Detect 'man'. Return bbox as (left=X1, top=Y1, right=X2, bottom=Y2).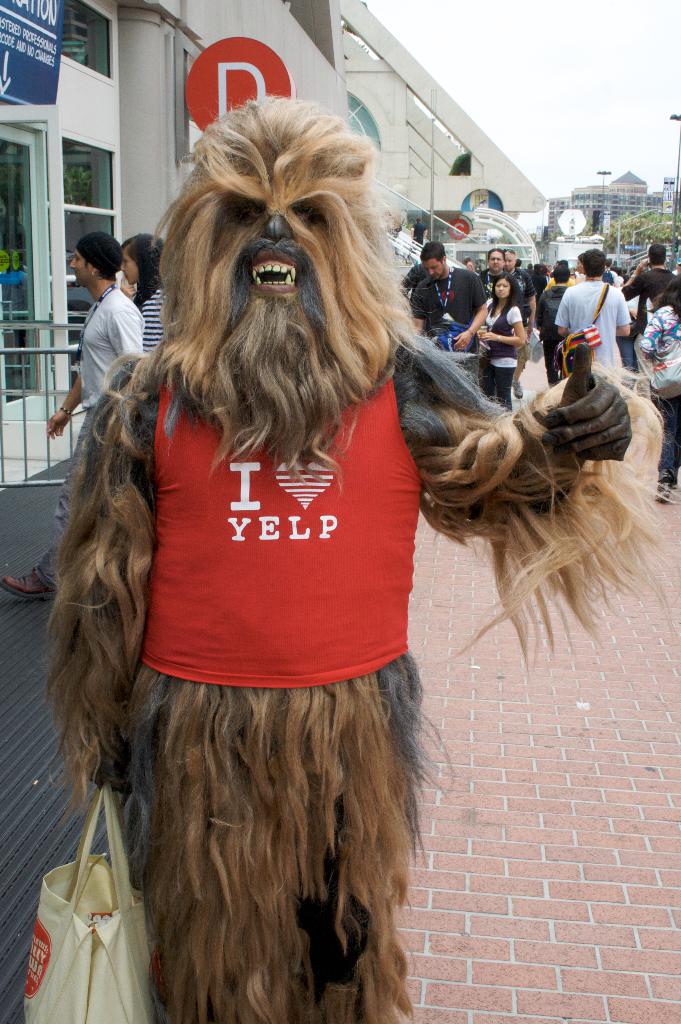
(left=619, top=243, right=677, bottom=397).
